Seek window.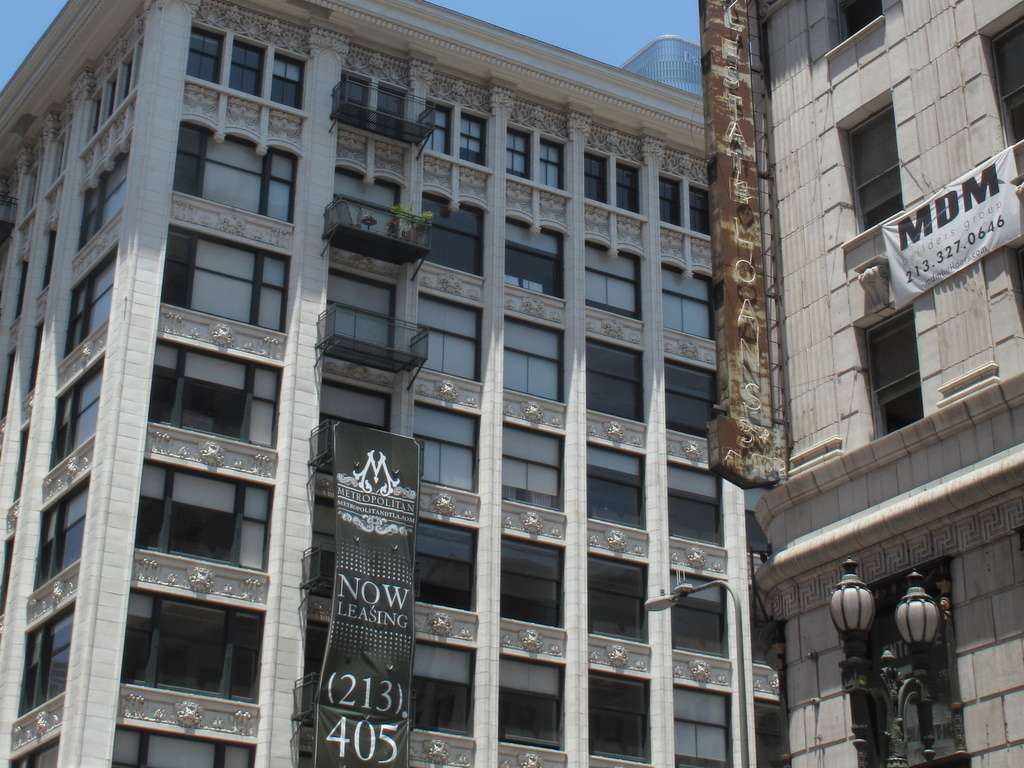
pyautogui.locateOnScreen(665, 350, 721, 438).
